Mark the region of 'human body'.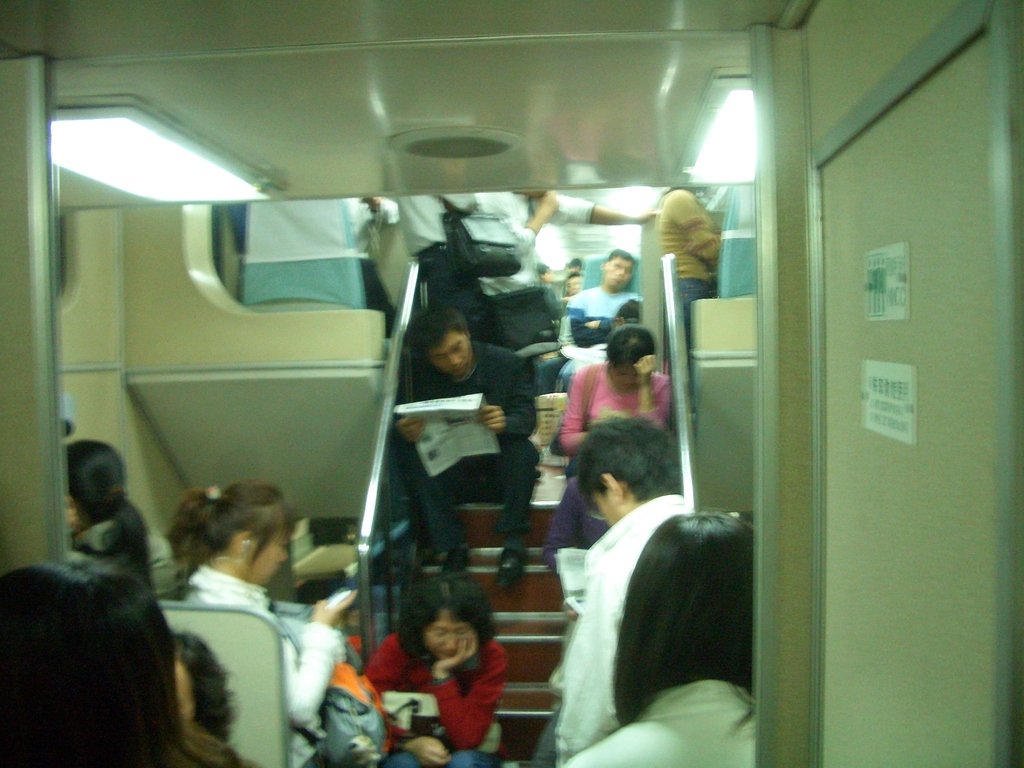
Region: (left=394, top=299, right=543, bottom=590).
